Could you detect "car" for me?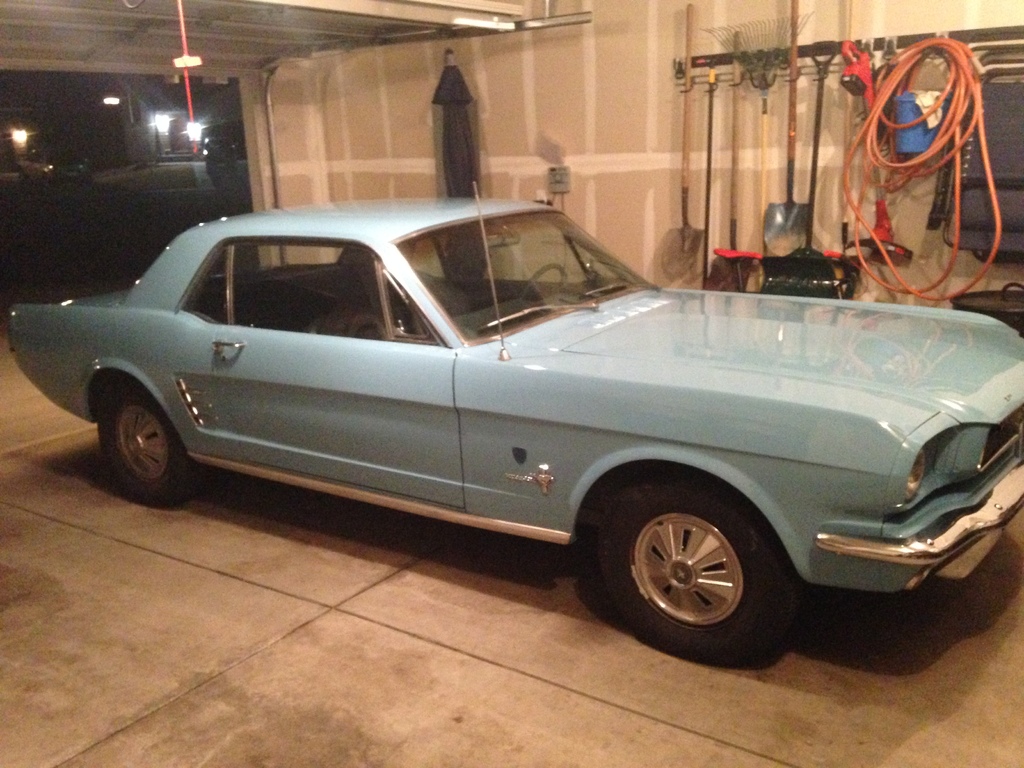
Detection result: (x1=14, y1=147, x2=90, y2=178).
